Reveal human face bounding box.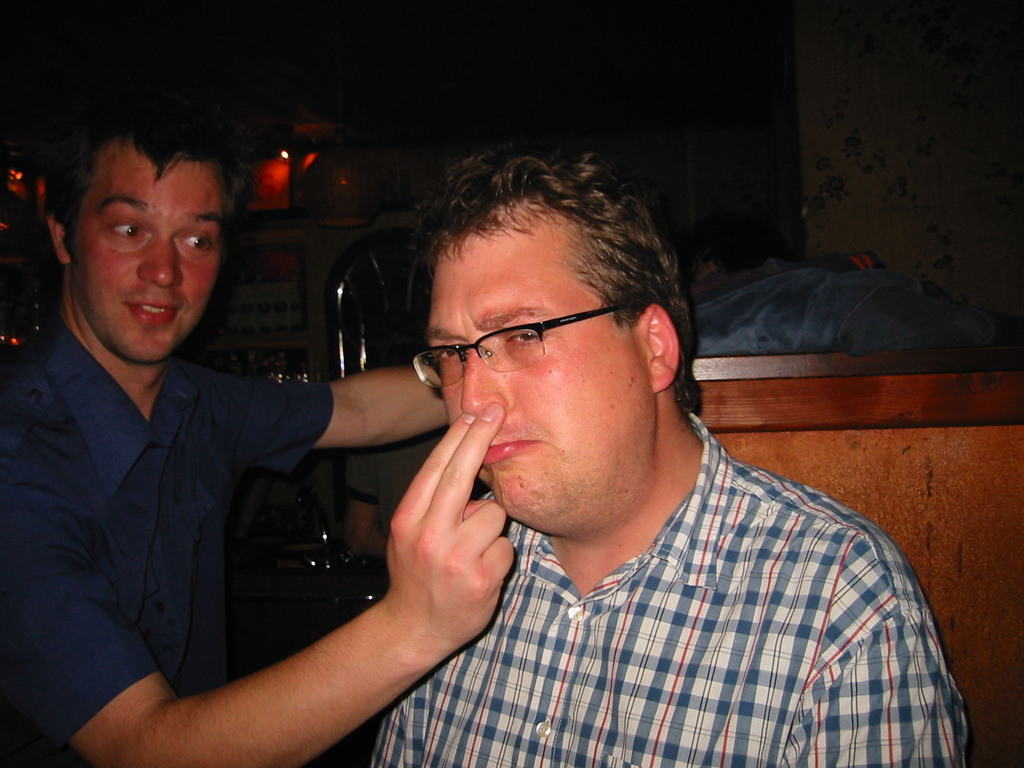
Revealed: box=[79, 145, 217, 362].
